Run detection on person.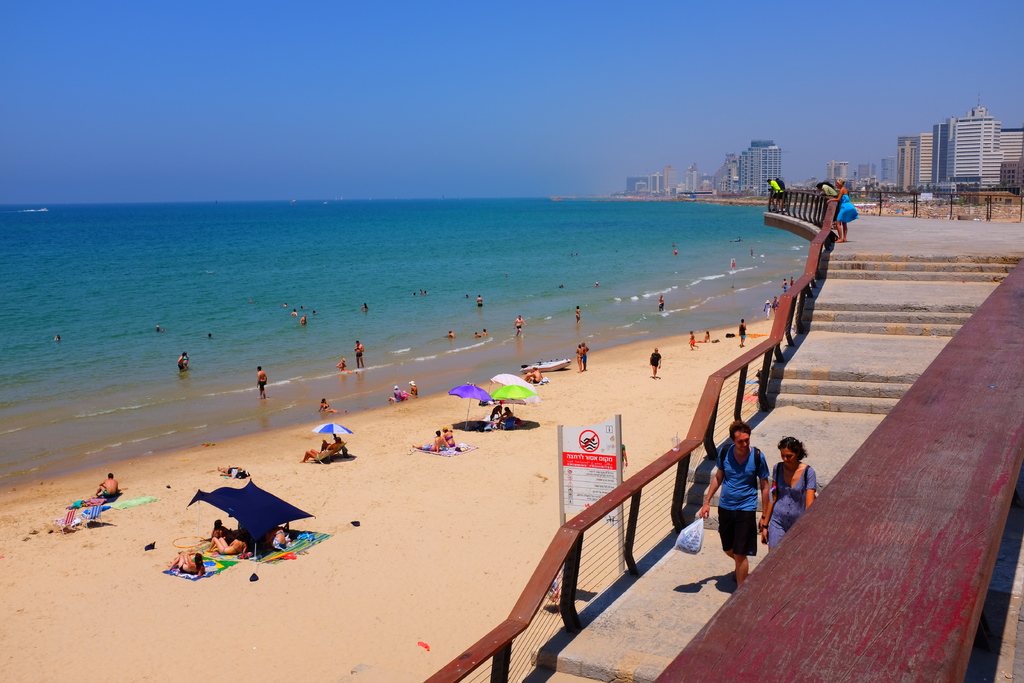
Result: <region>734, 318, 748, 350</region>.
